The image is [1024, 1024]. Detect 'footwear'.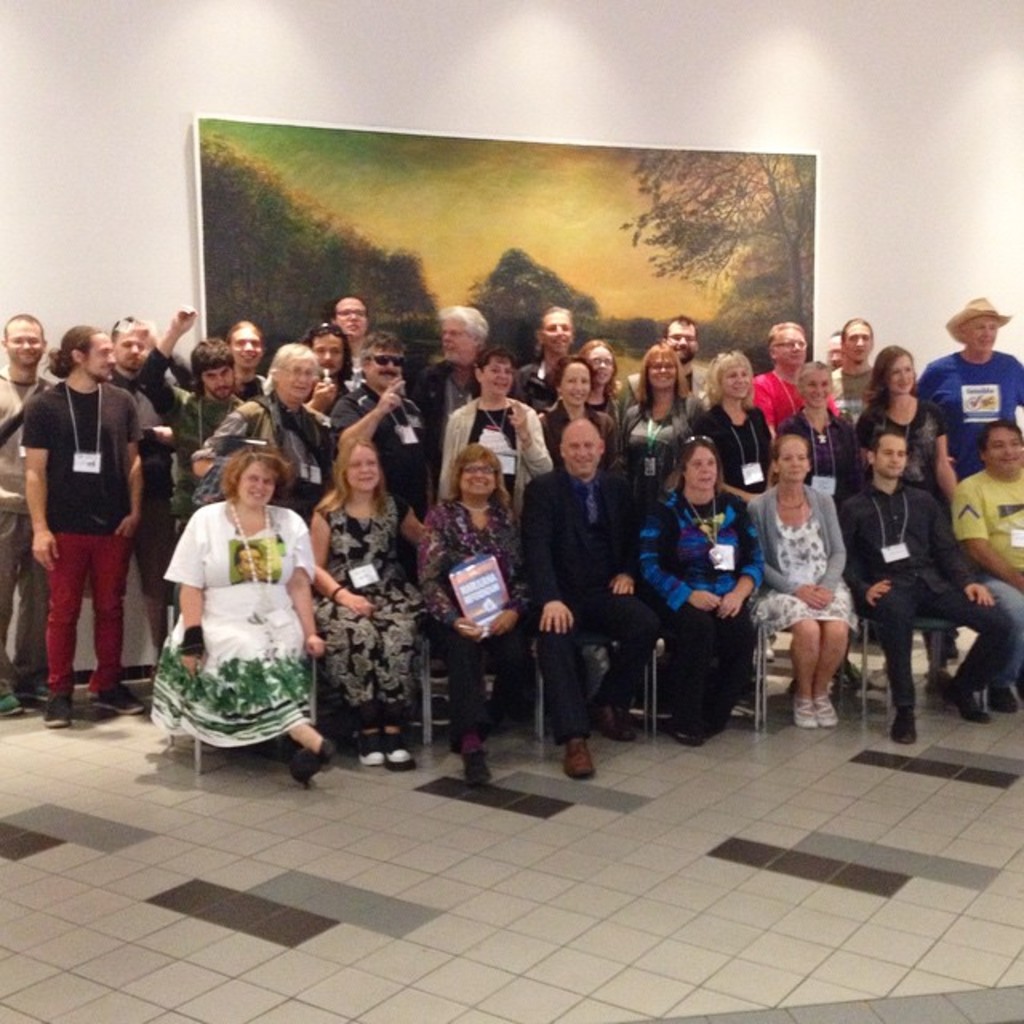
Detection: <box>816,690,838,730</box>.
